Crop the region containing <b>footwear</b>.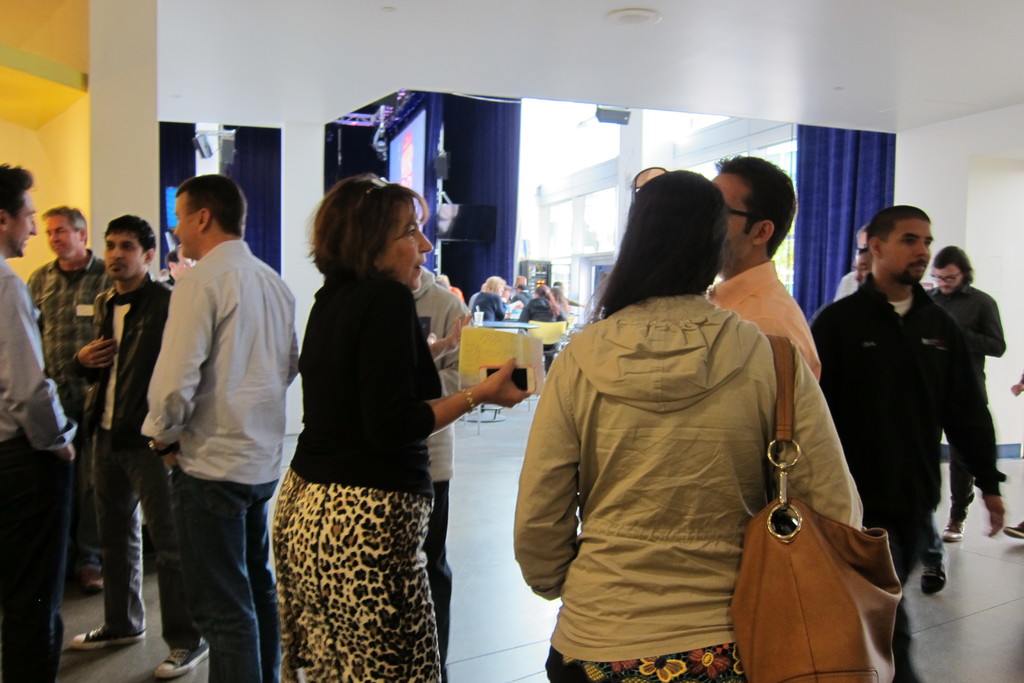
Crop region: x1=70 y1=625 x2=148 y2=648.
